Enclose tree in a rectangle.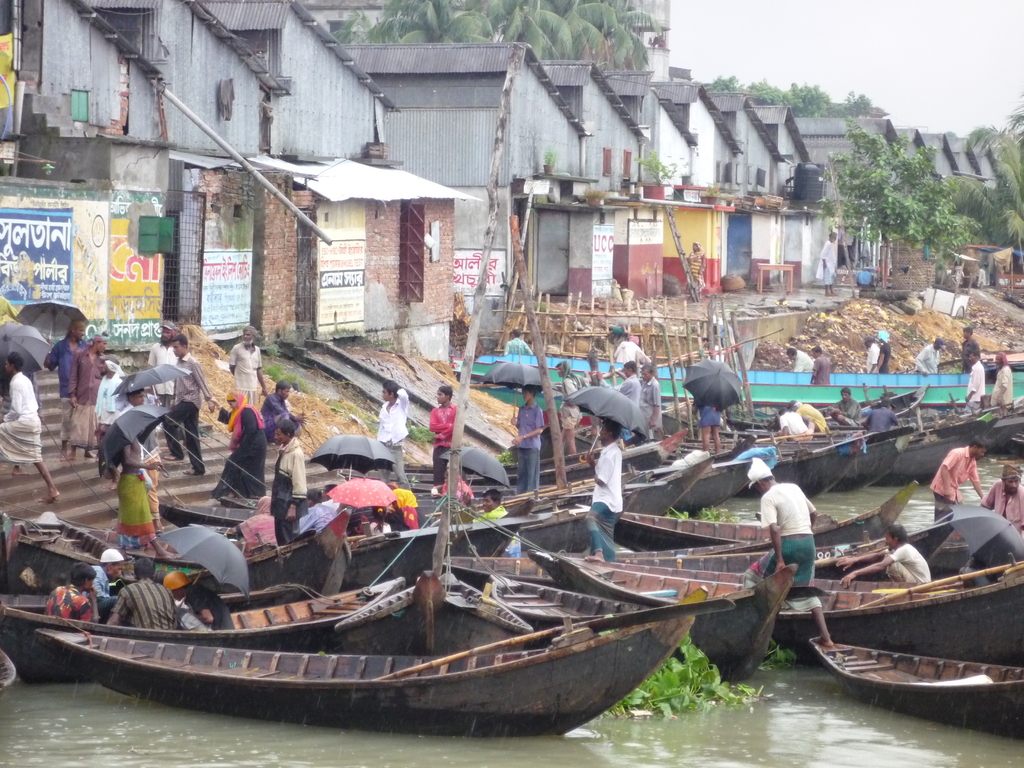
785:79:831:117.
